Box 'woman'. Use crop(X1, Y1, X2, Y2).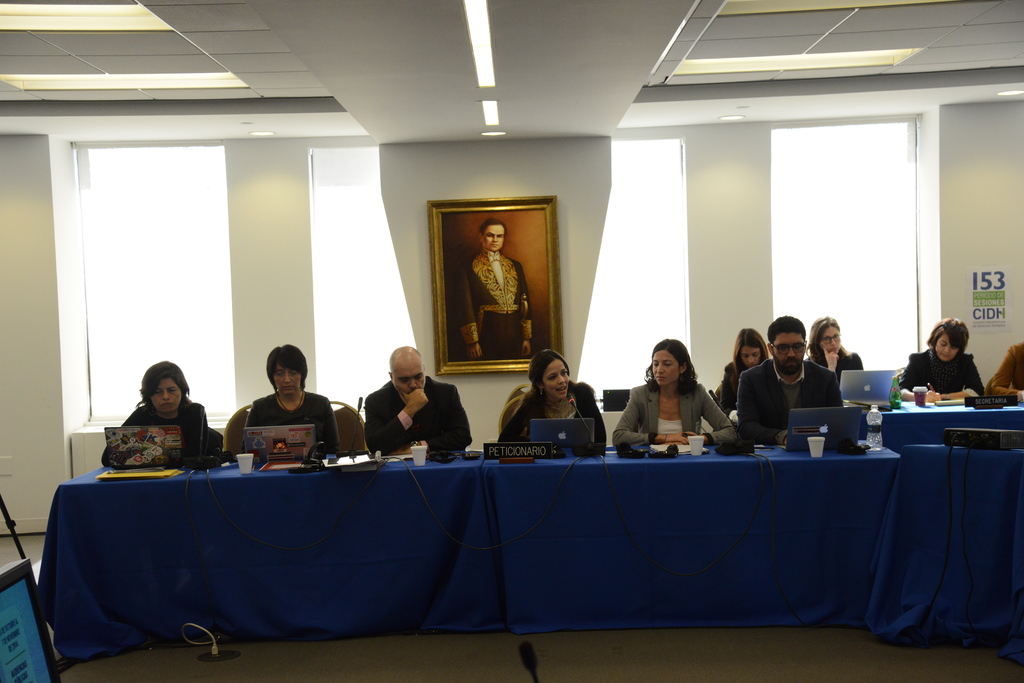
crop(802, 313, 865, 387).
